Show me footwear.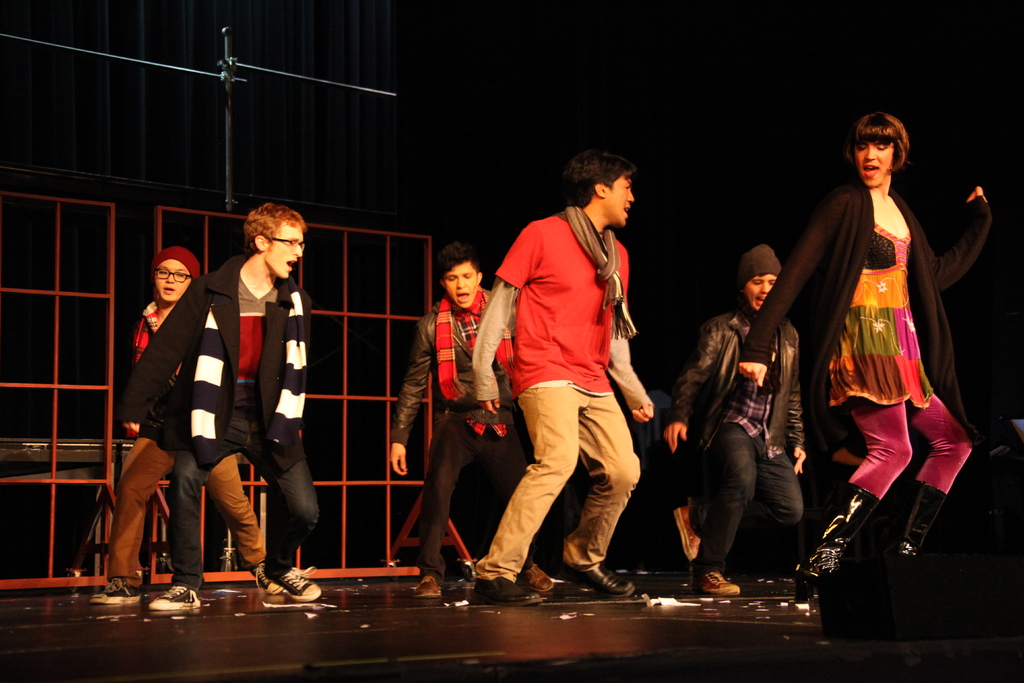
footwear is here: [468,575,544,604].
